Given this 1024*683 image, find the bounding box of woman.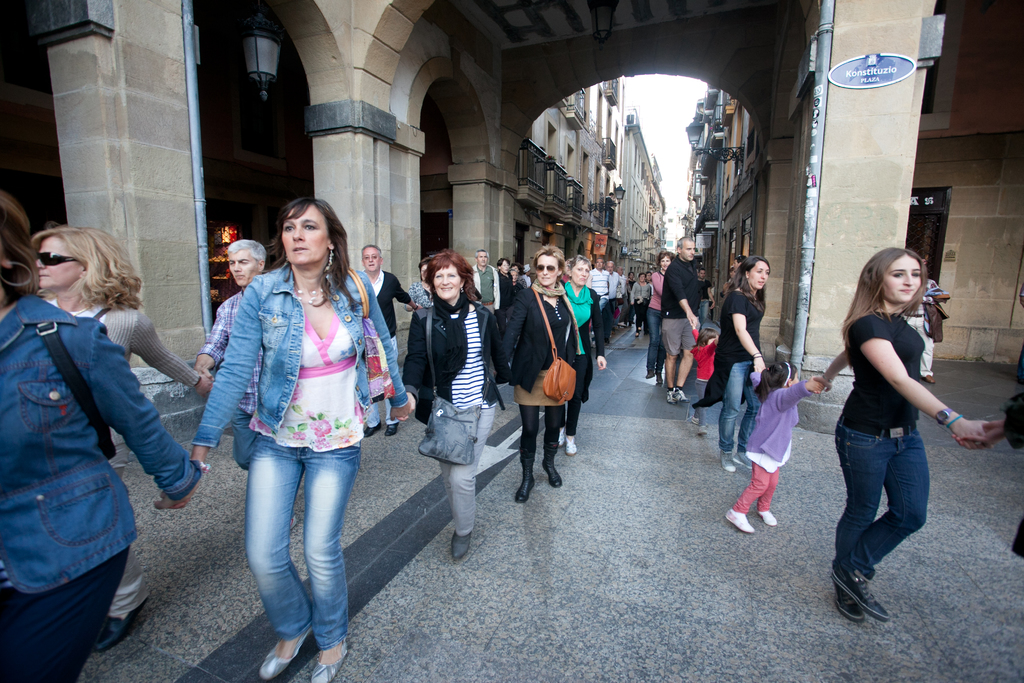
box=[630, 273, 643, 336].
